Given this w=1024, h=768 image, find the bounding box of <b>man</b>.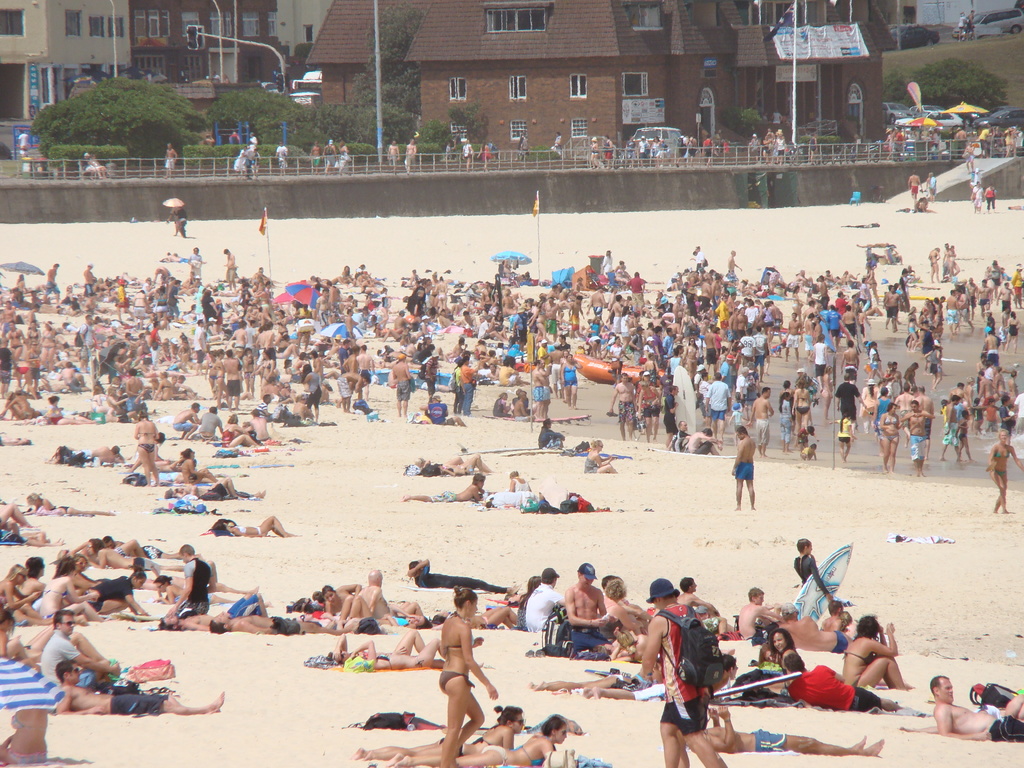
Rect(227, 131, 241, 145).
